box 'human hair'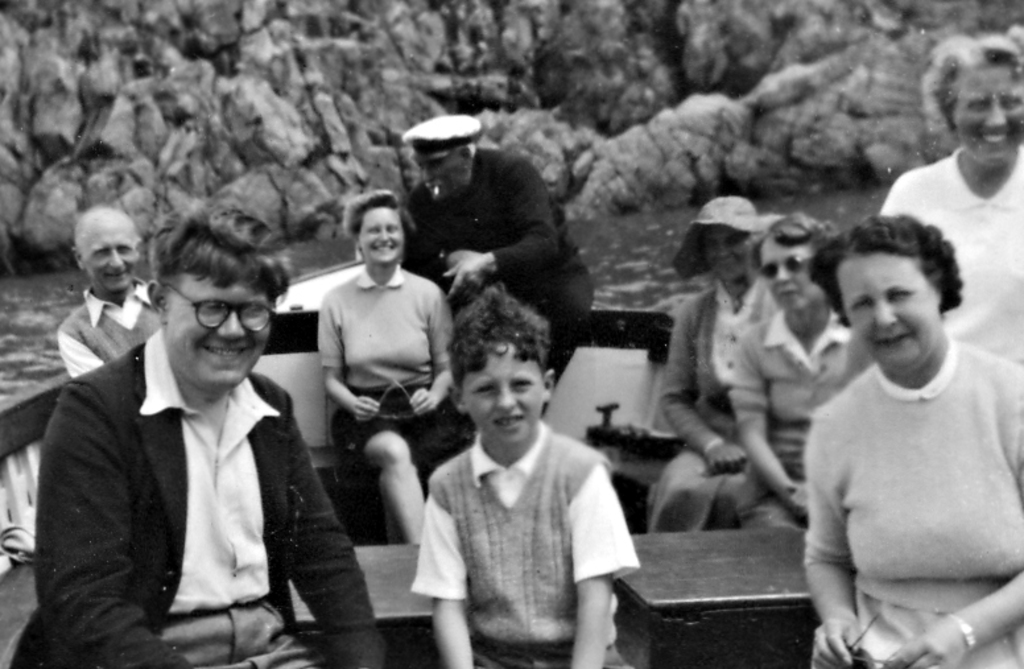
73:206:141:264
